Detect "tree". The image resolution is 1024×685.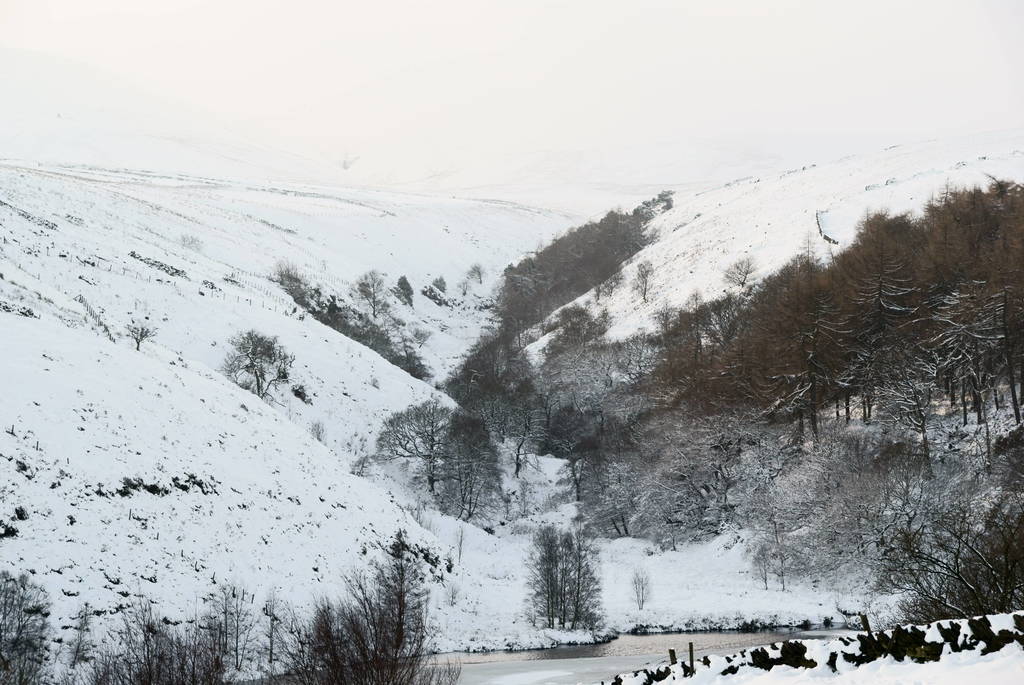
<region>649, 298, 683, 383</region>.
